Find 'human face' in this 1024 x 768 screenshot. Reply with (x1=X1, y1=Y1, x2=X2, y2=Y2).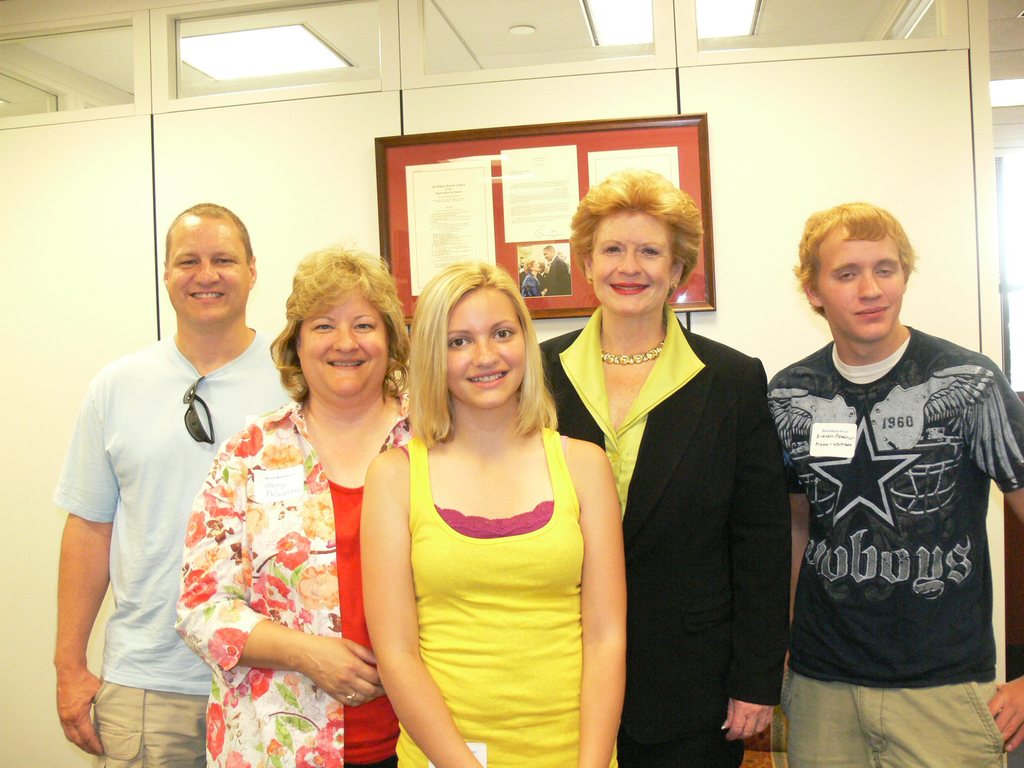
(x1=541, y1=249, x2=551, y2=261).
